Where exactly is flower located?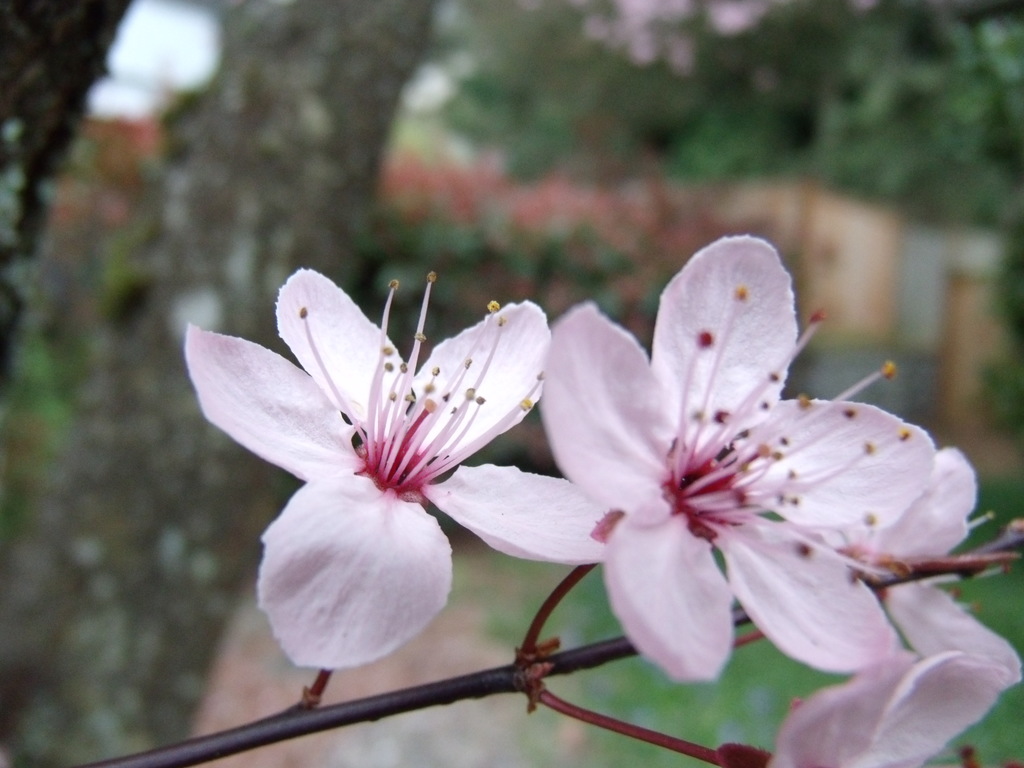
Its bounding box is bbox(531, 236, 938, 672).
